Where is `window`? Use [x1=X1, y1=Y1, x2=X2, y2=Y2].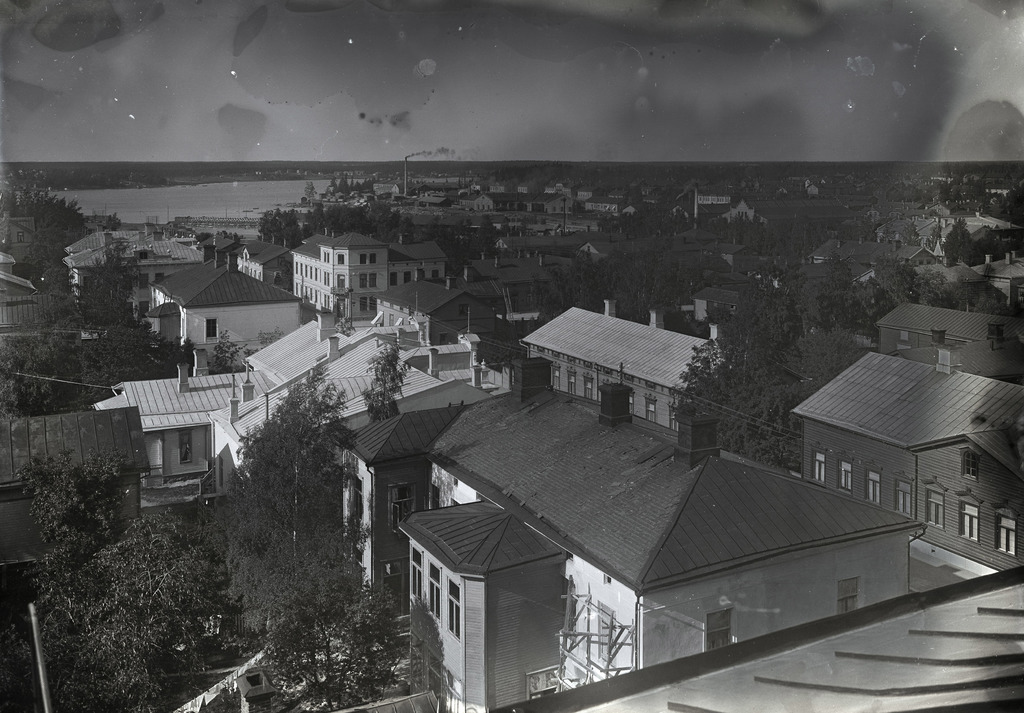
[x1=430, y1=277, x2=434, y2=282].
